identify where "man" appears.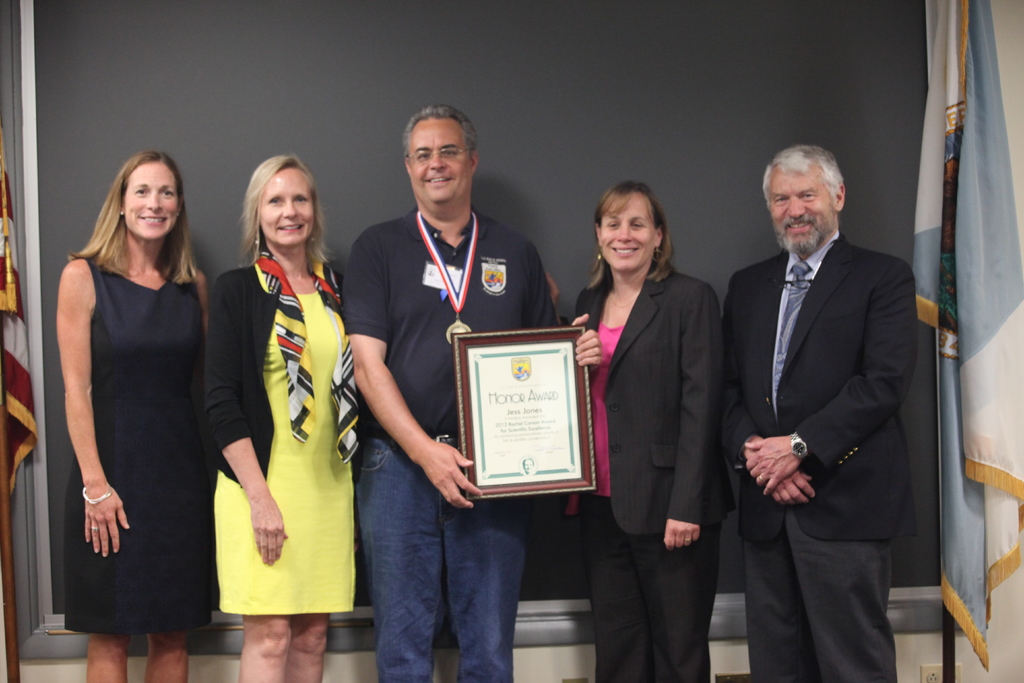
Appears at [x1=714, y1=125, x2=931, y2=680].
